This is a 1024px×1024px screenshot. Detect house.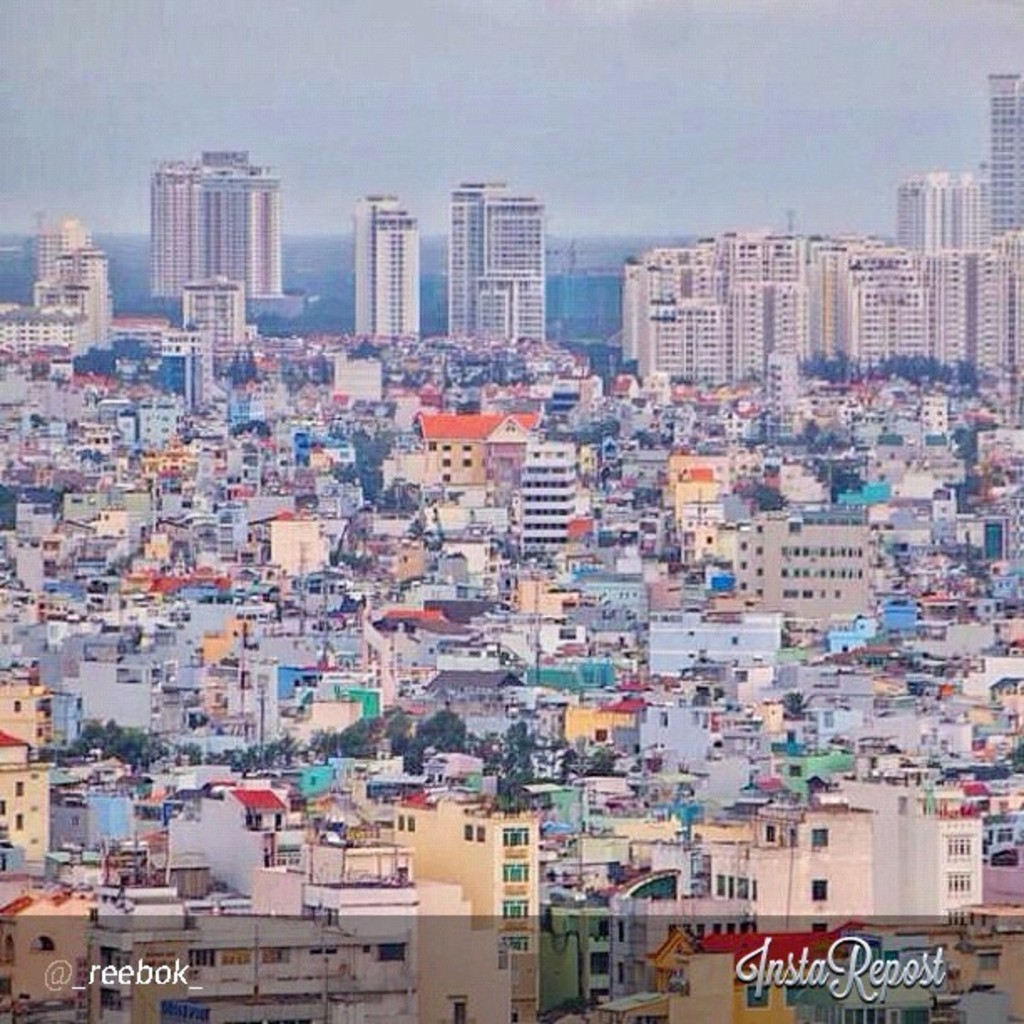
(left=353, top=192, right=415, bottom=336).
